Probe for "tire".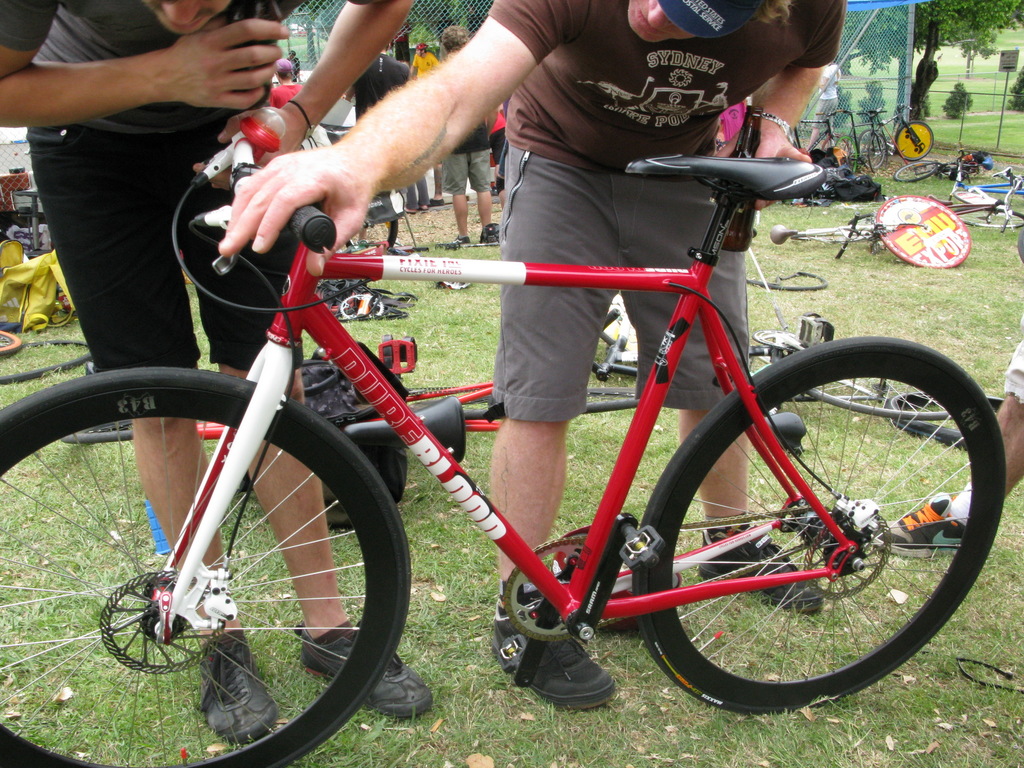
Probe result: l=835, t=138, r=856, b=178.
